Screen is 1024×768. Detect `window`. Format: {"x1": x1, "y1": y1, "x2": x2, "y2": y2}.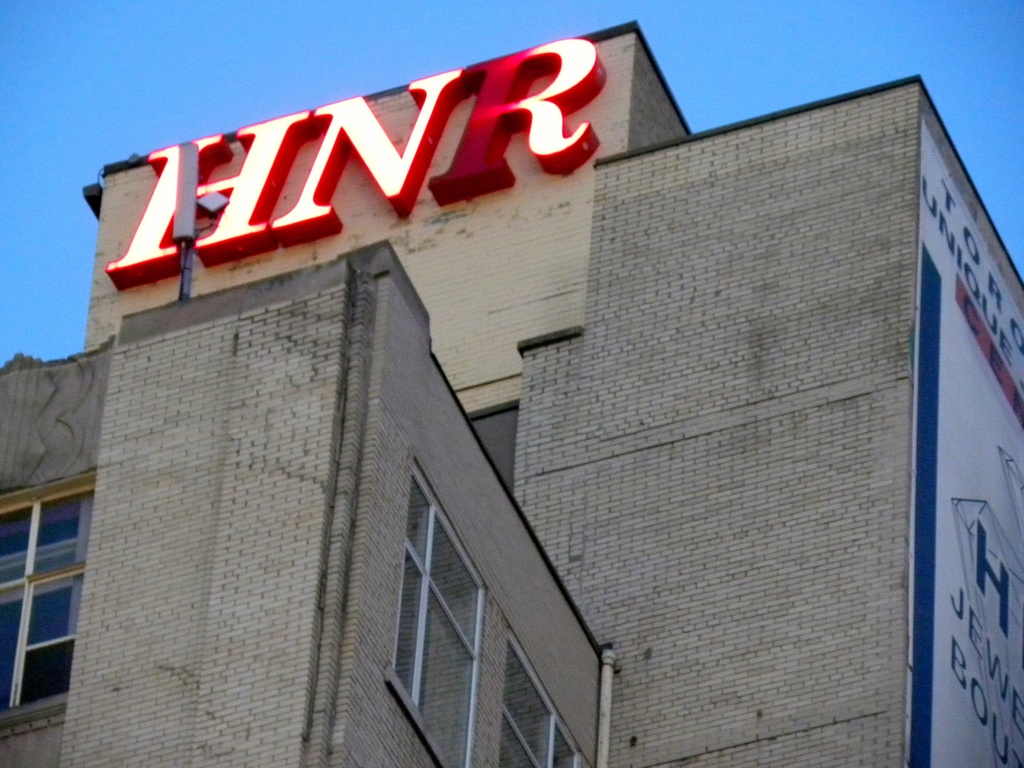
{"x1": 0, "y1": 490, "x2": 91, "y2": 713}.
